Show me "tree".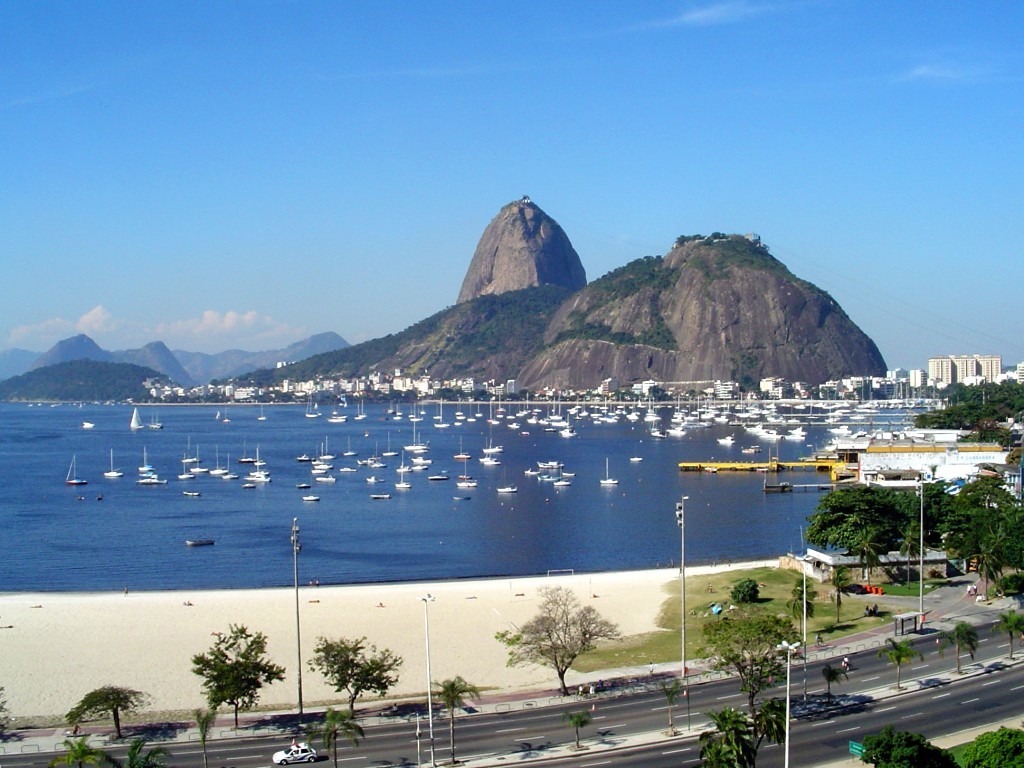
"tree" is here: 806,480,911,583.
